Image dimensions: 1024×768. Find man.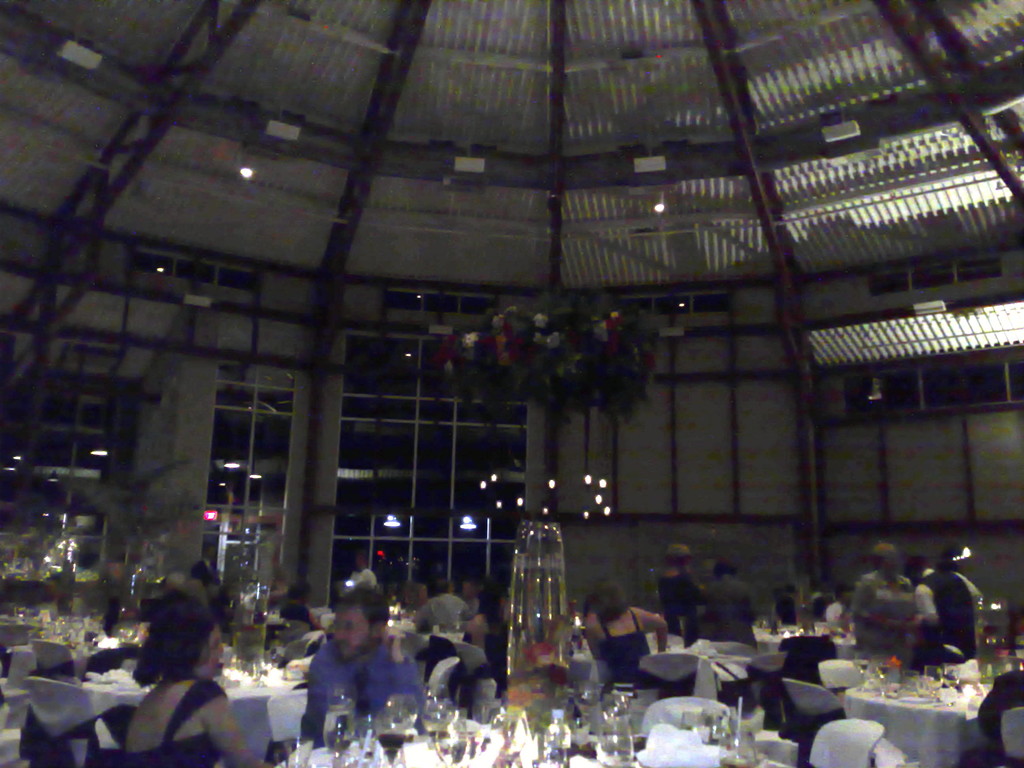
<region>300, 582, 426, 741</region>.
